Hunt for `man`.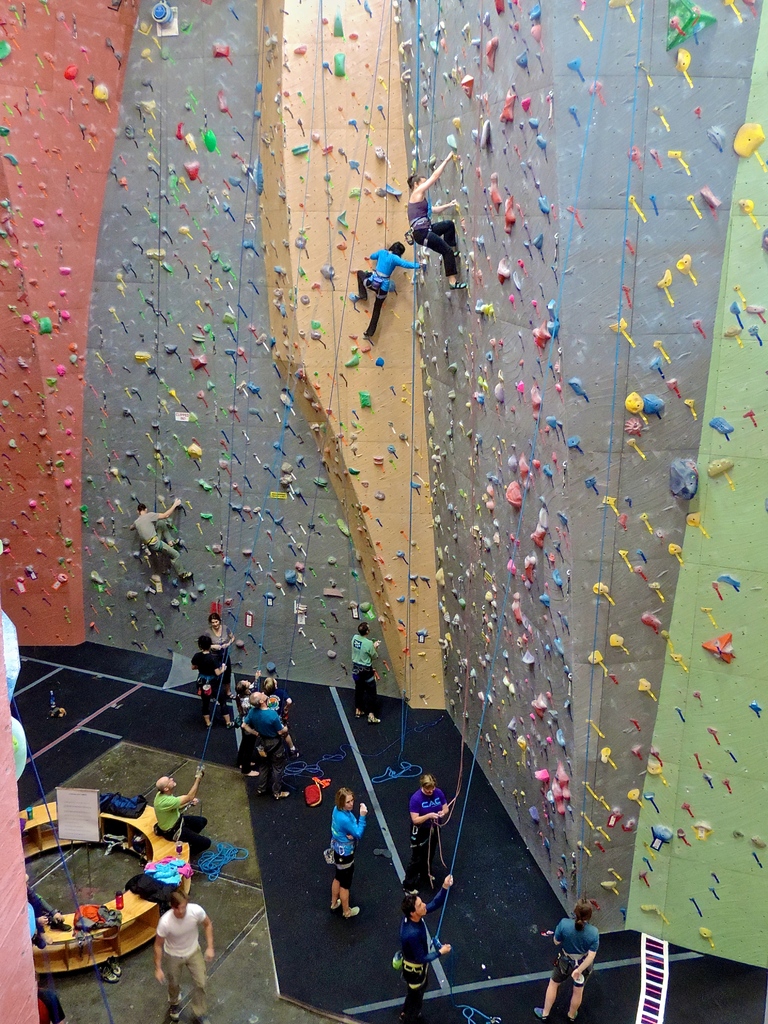
Hunted down at BBox(151, 889, 213, 1023).
